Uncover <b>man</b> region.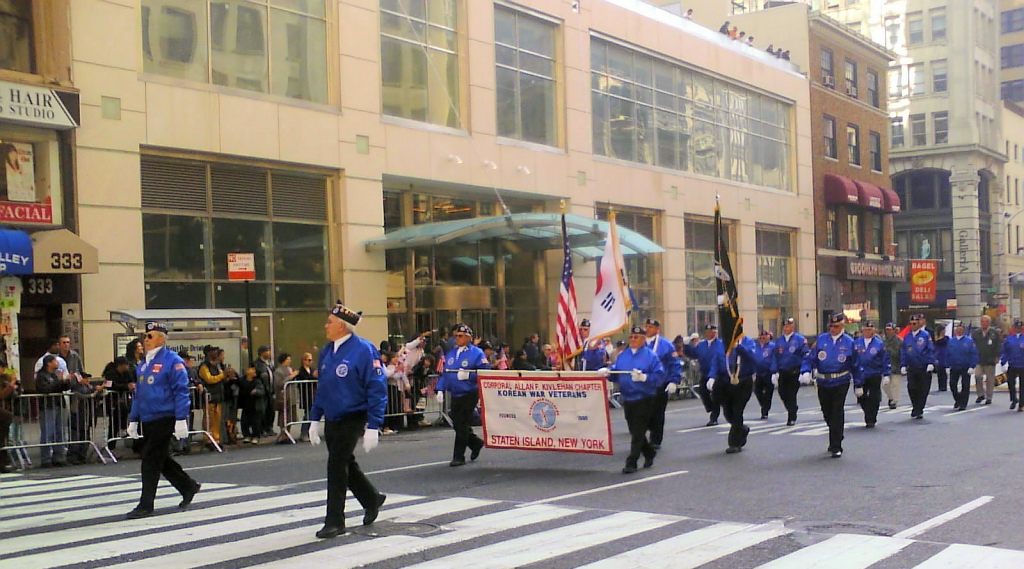
Uncovered: region(112, 324, 191, 529).
